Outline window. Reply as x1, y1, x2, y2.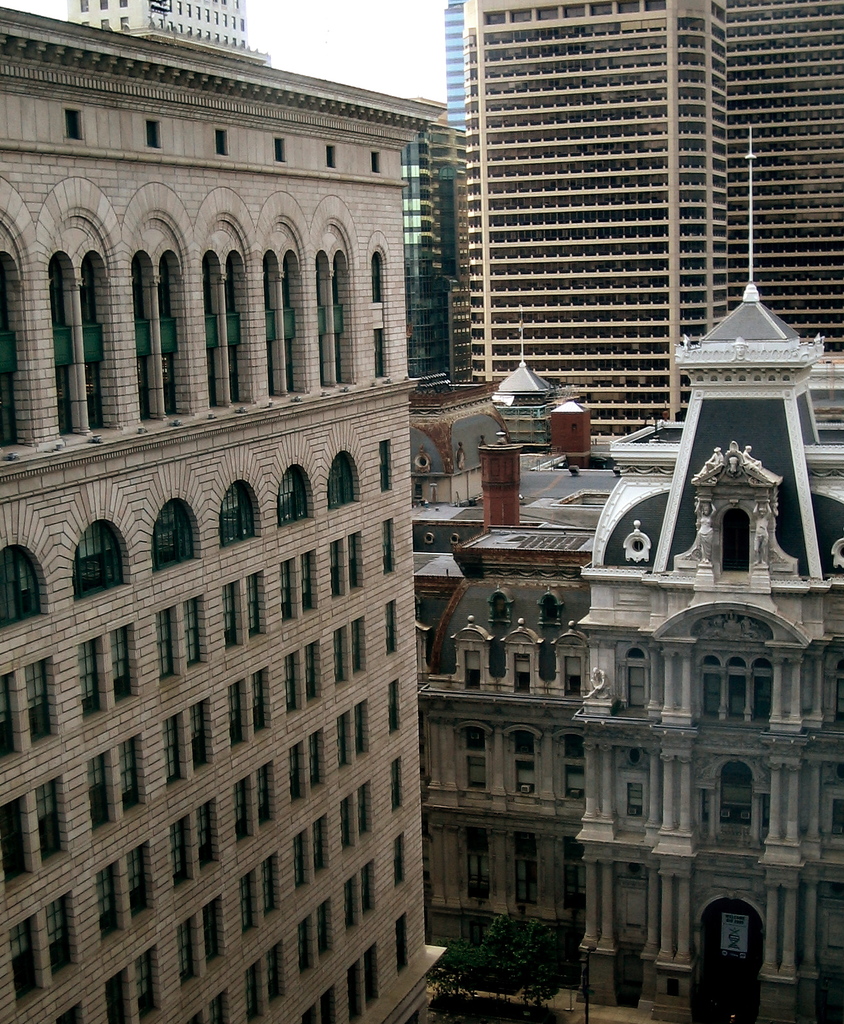
343, 878, 362, 934.
